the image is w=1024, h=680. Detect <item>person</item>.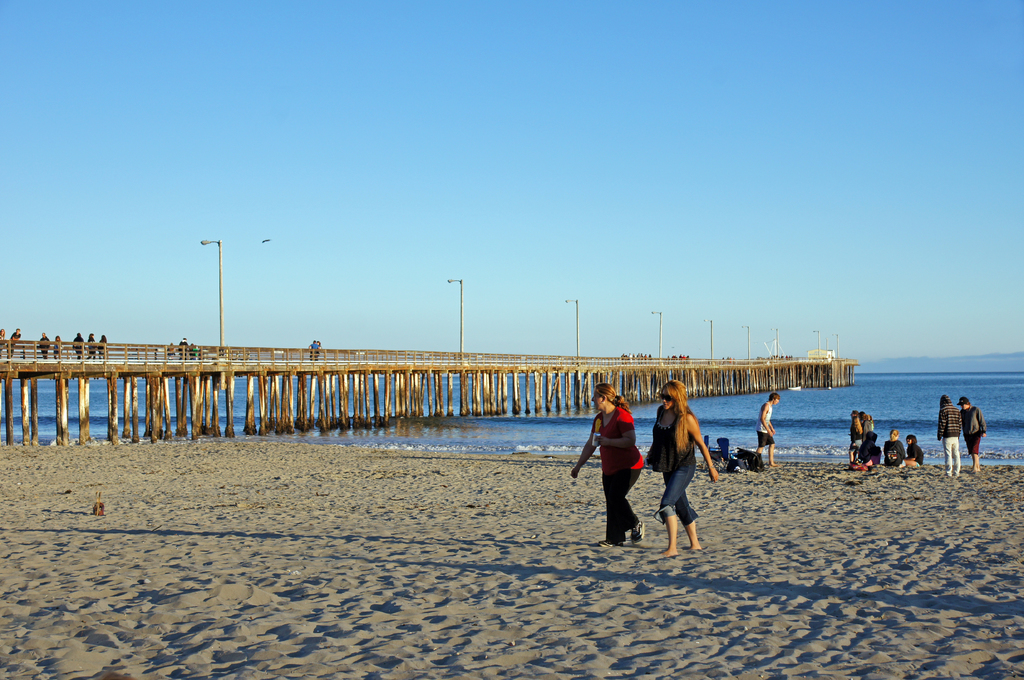
Detection: [x1=906, y1=434, x2=925, y2=464].
